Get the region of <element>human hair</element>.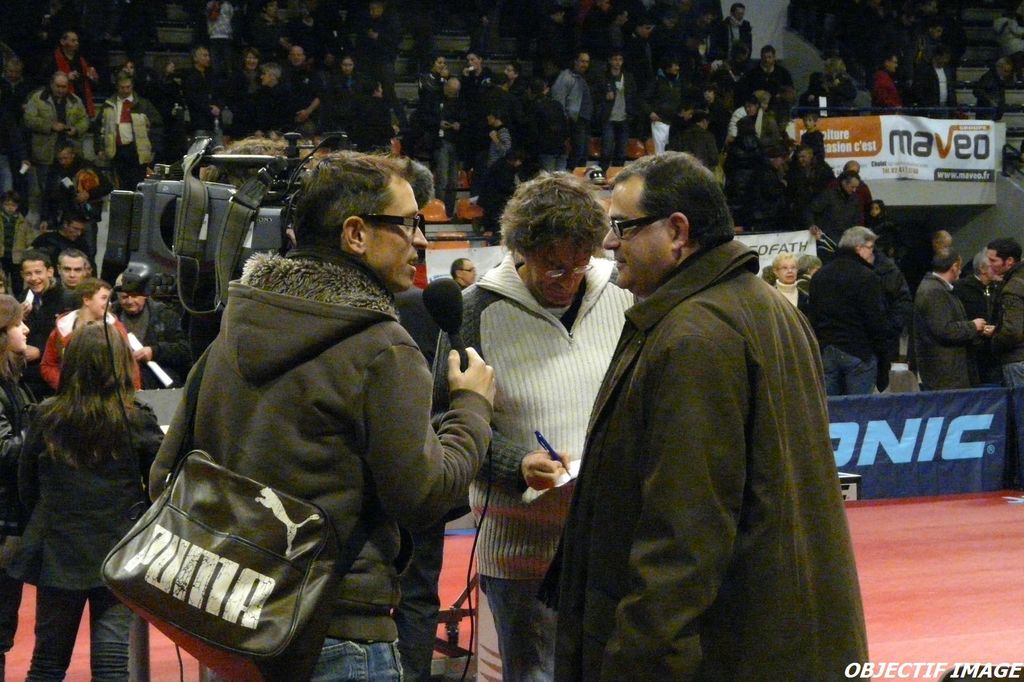
[796, 253, 822, 276].
